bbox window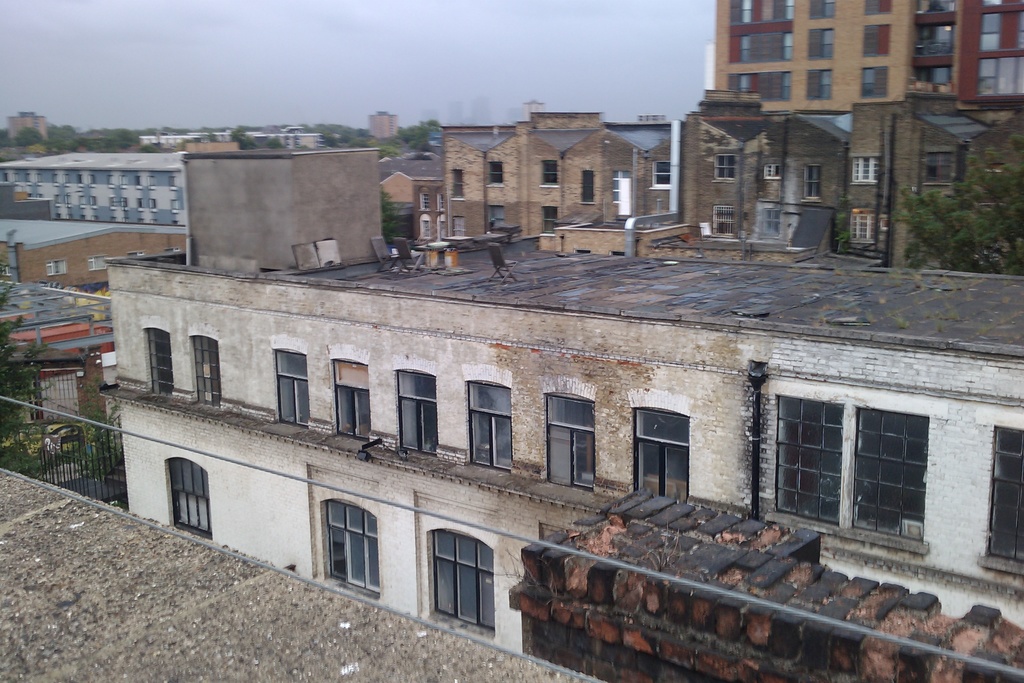
[left=390, top=370, right=439, bottom=457]
